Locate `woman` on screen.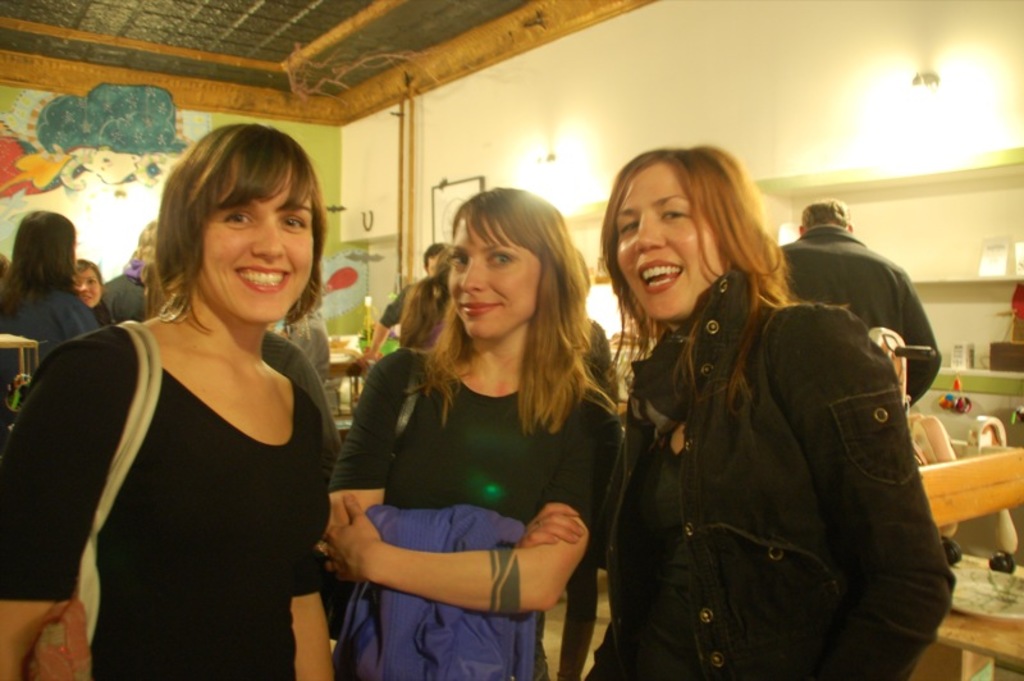
On screen at 594,142,960,680.
